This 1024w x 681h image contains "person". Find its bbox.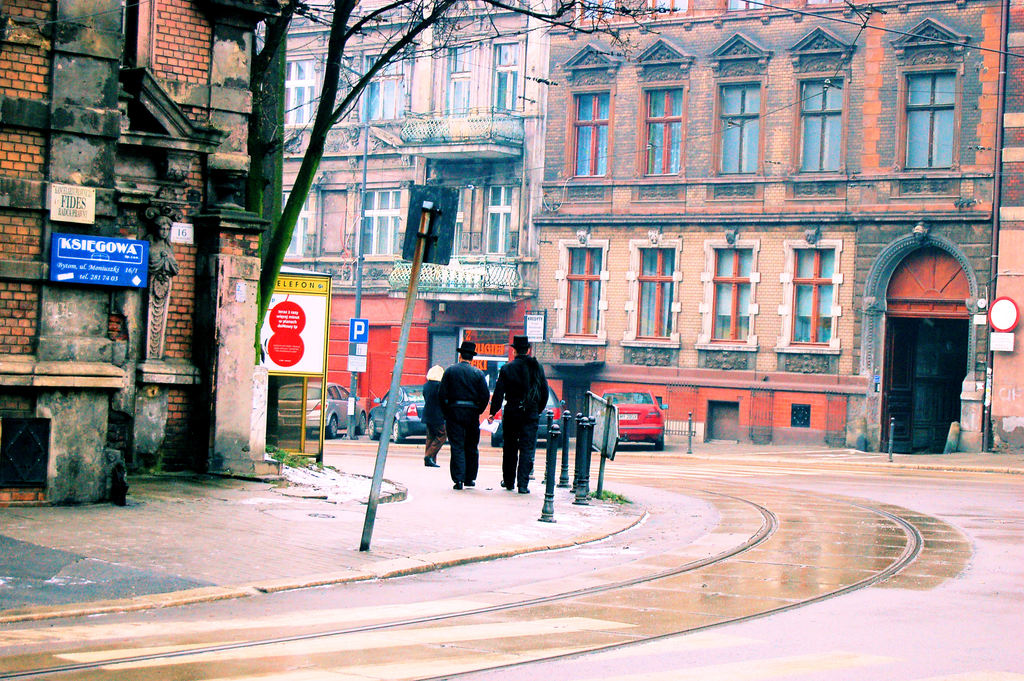
(483, 333, 554, 487).
